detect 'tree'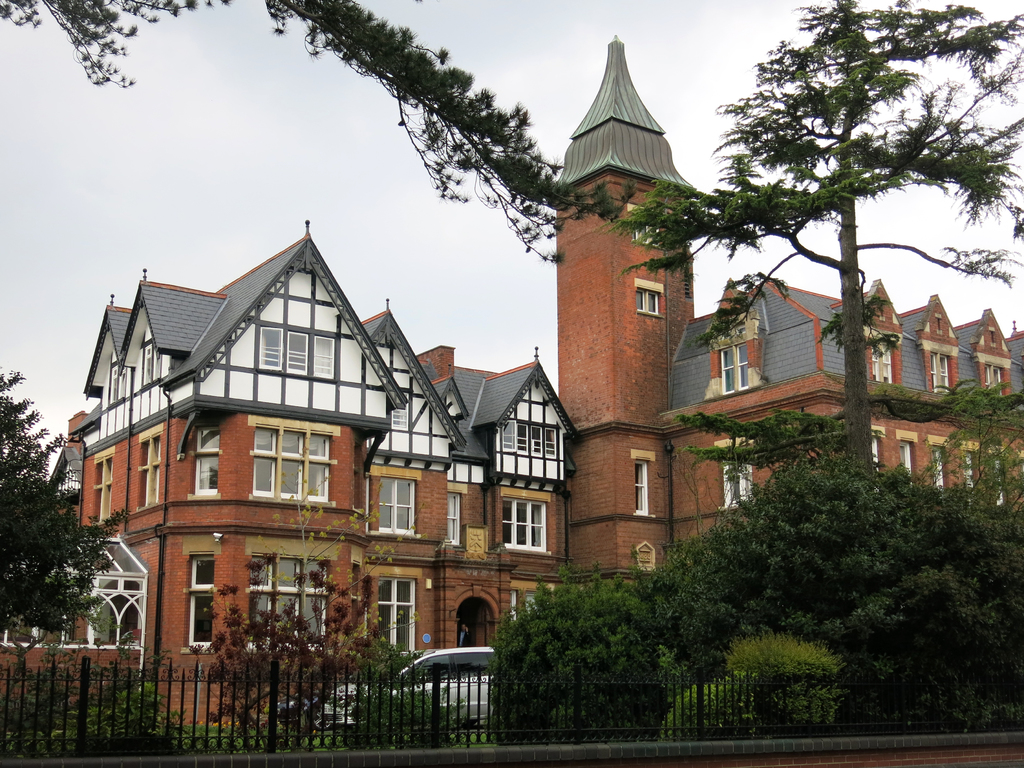
region(599, 0, 1023, 483)
